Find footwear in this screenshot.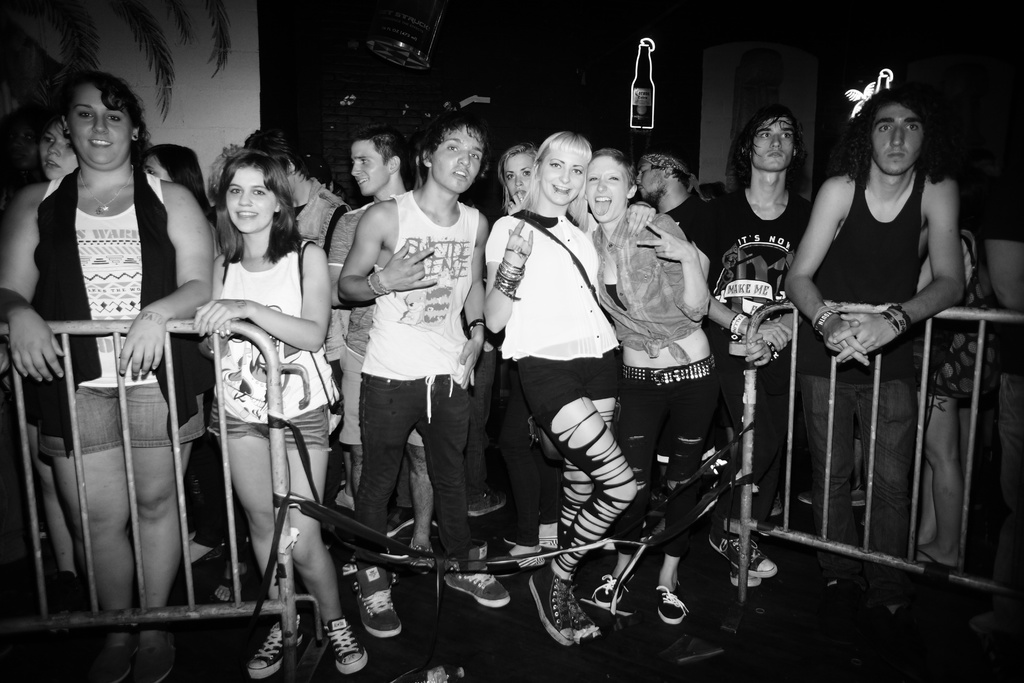
The bounding box for footwear is [209,556,235,605].
